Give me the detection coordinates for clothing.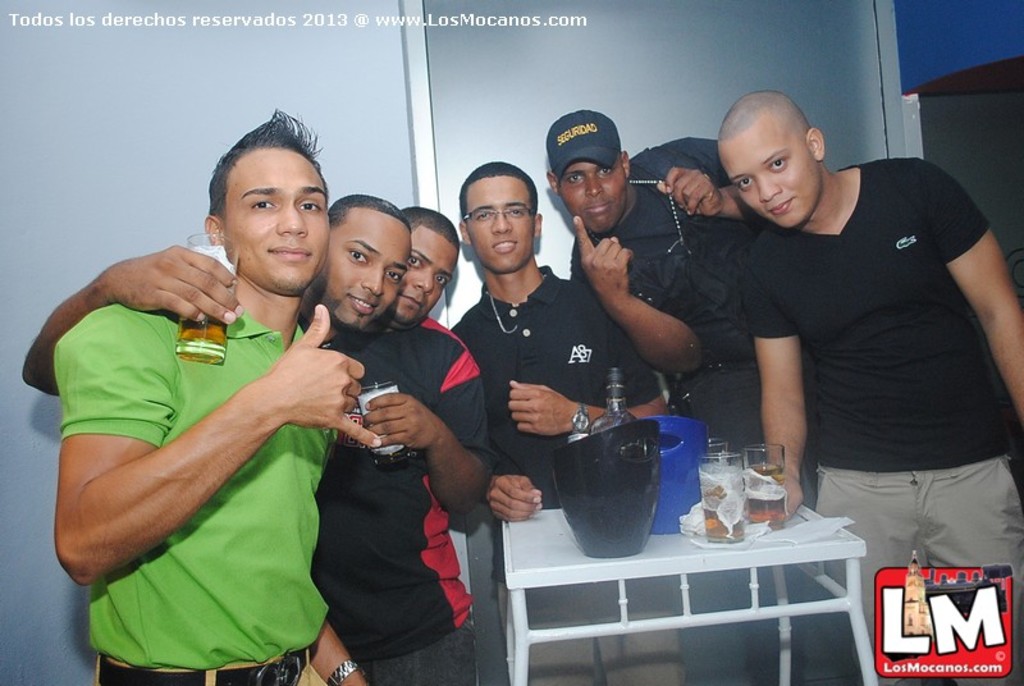
573, 137, 858, 685.
